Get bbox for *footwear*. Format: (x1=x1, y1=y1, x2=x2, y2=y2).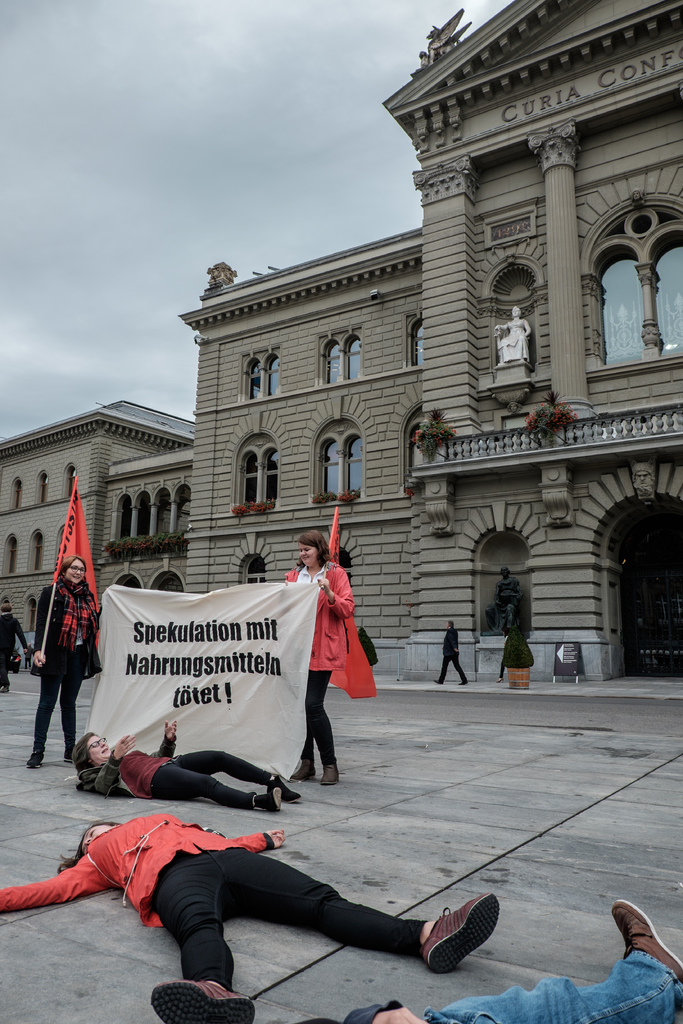
(x1=289, y1=758, x2=317, y2=779).
